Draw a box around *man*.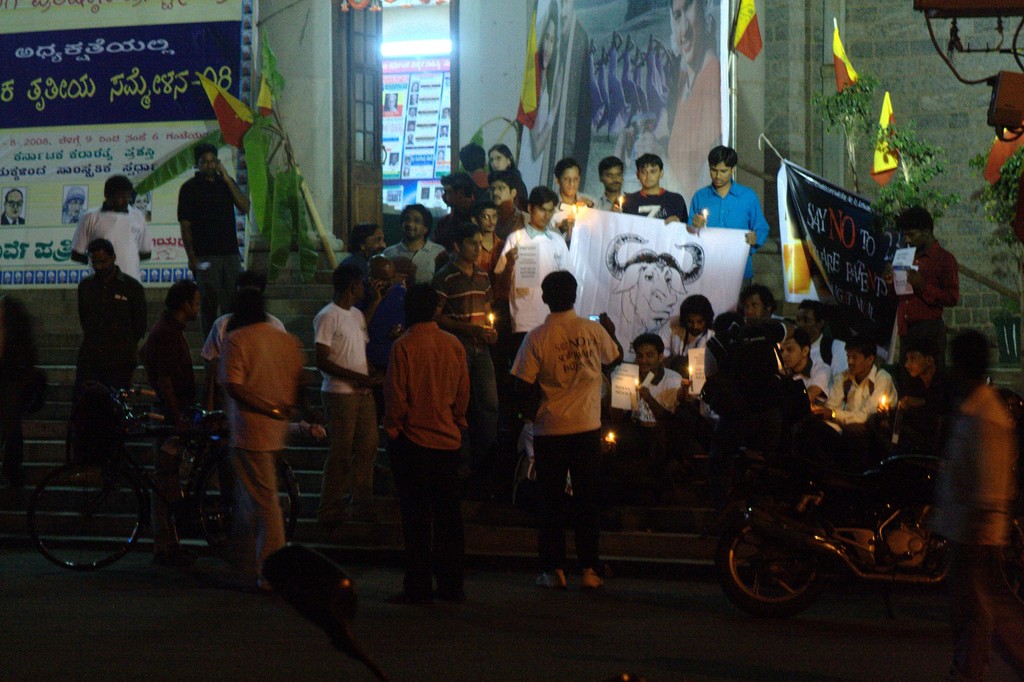
[x1=135, y1=272, x2=200, y2=448].
